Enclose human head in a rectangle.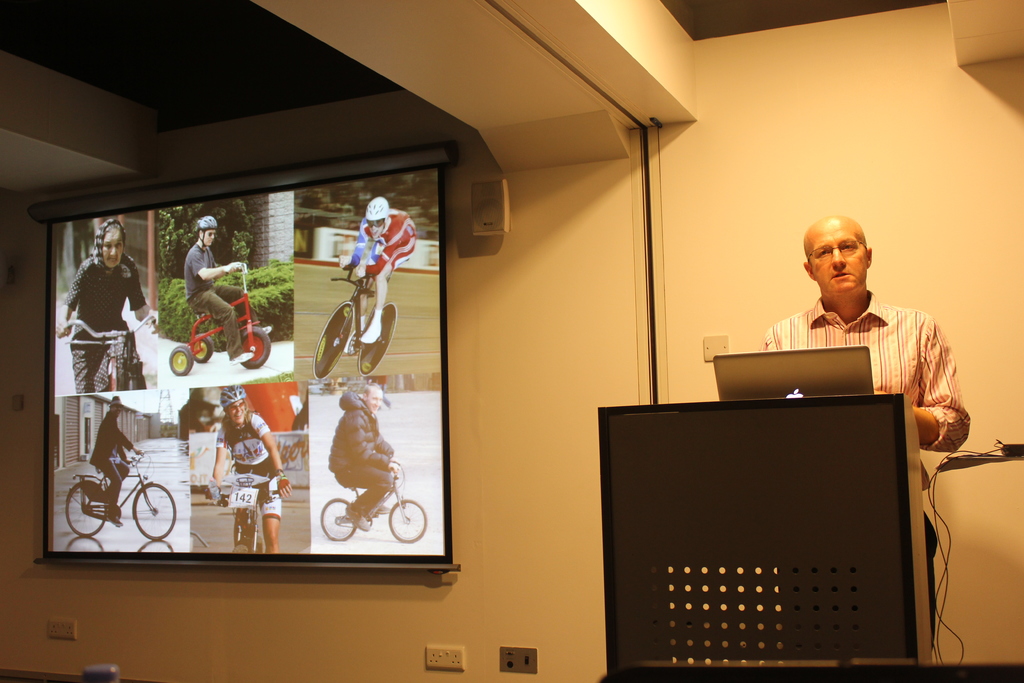
locate(220, 382, 246, 424).
